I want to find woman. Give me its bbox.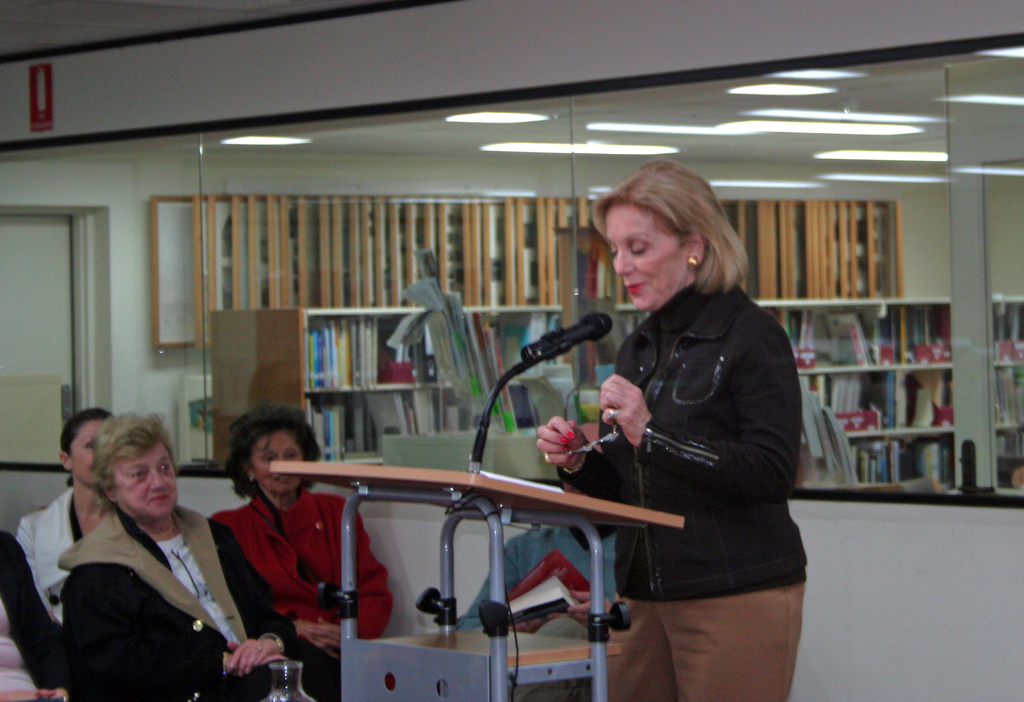
rect(205, 393, 391, 673).
